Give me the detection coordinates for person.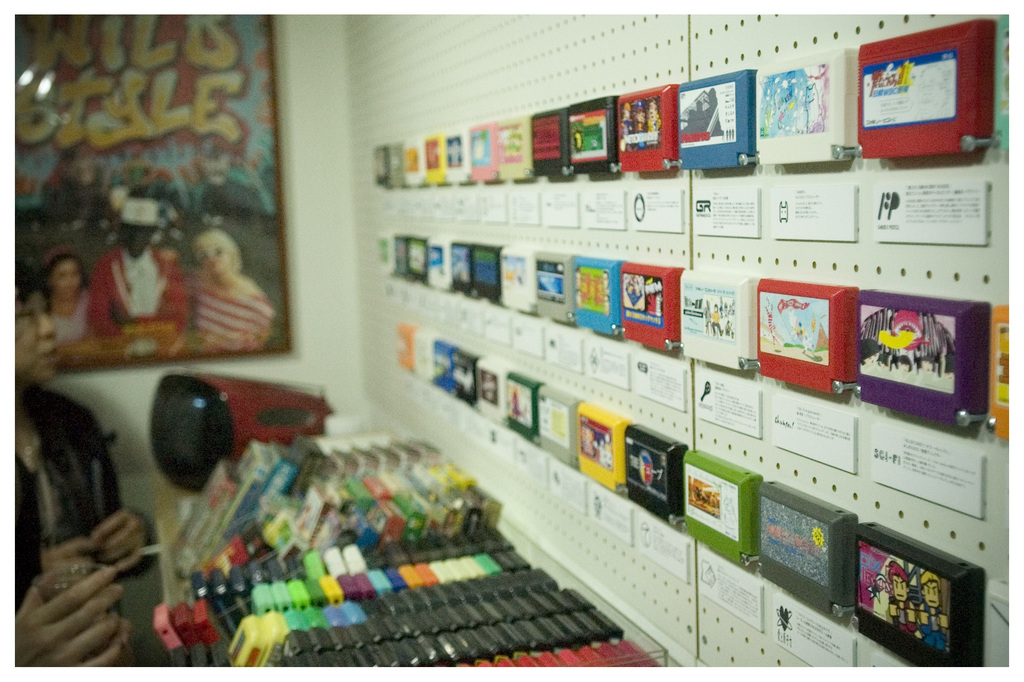
select_region(13, 249, 156, 588).
